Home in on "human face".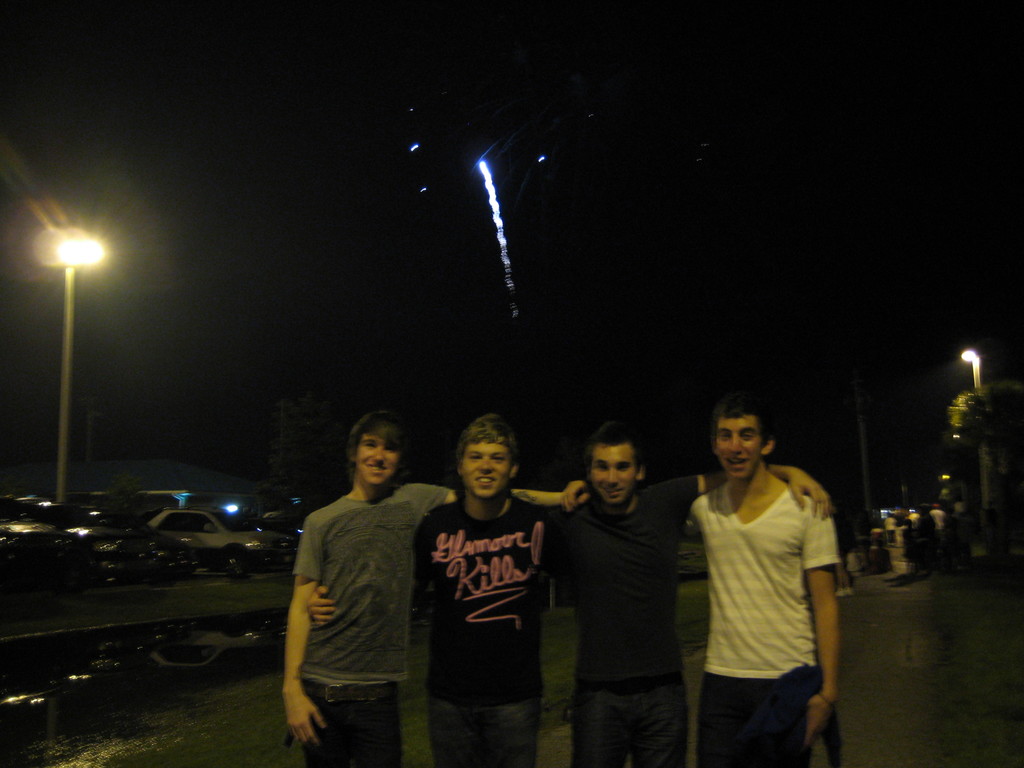
Homed in at Rect(461, 440, 511, 500).
